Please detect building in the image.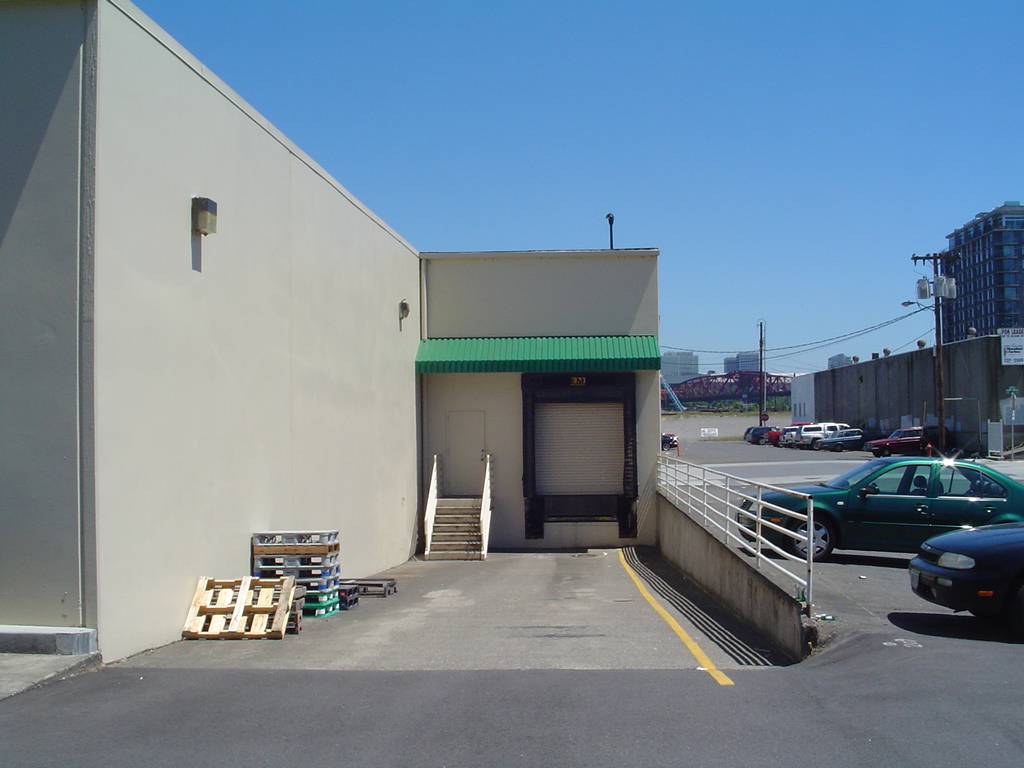
bbox(657, 352, 701, 378).
